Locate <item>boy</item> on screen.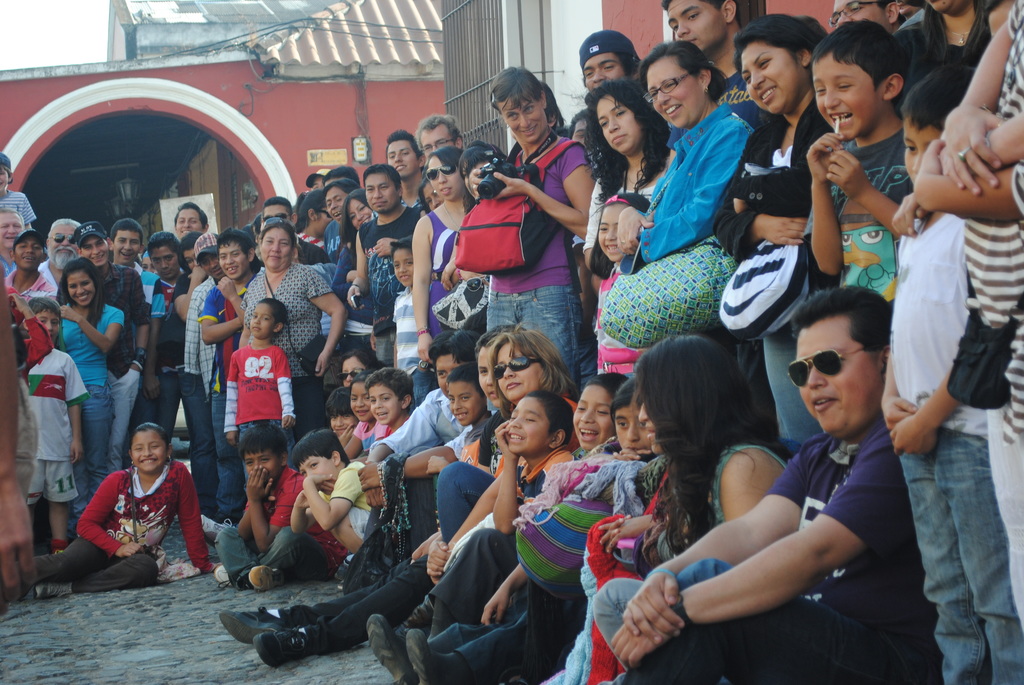
On screen at crop(0, 148, 33, 244).
